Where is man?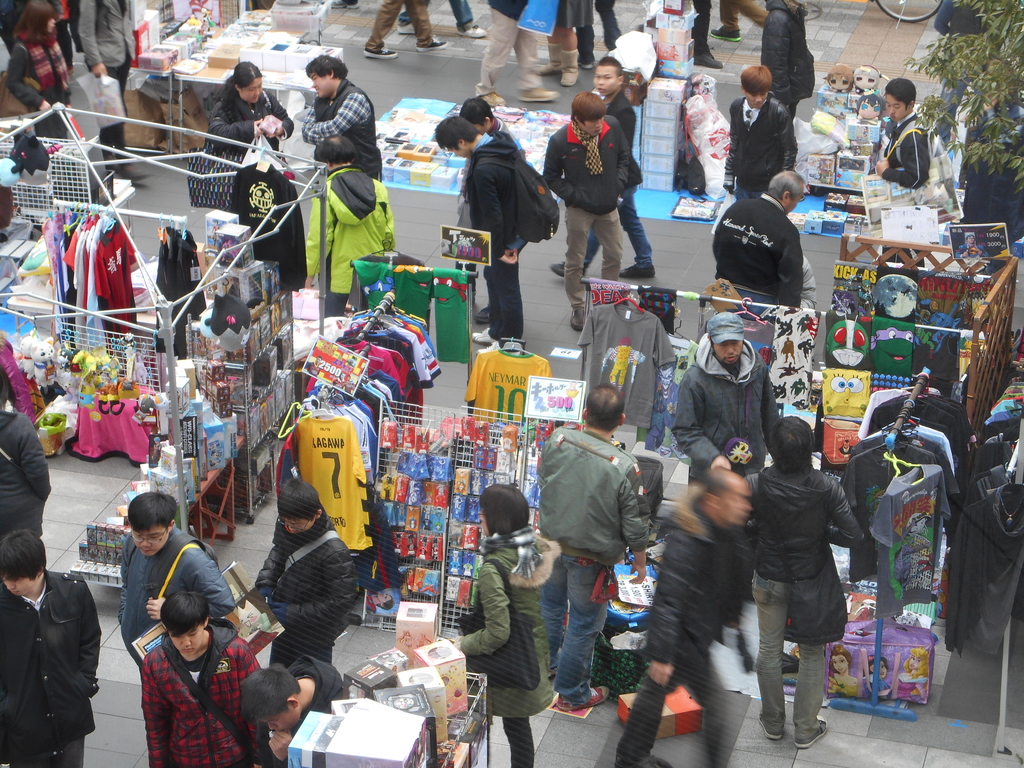
(457, 99, 519, 304).
